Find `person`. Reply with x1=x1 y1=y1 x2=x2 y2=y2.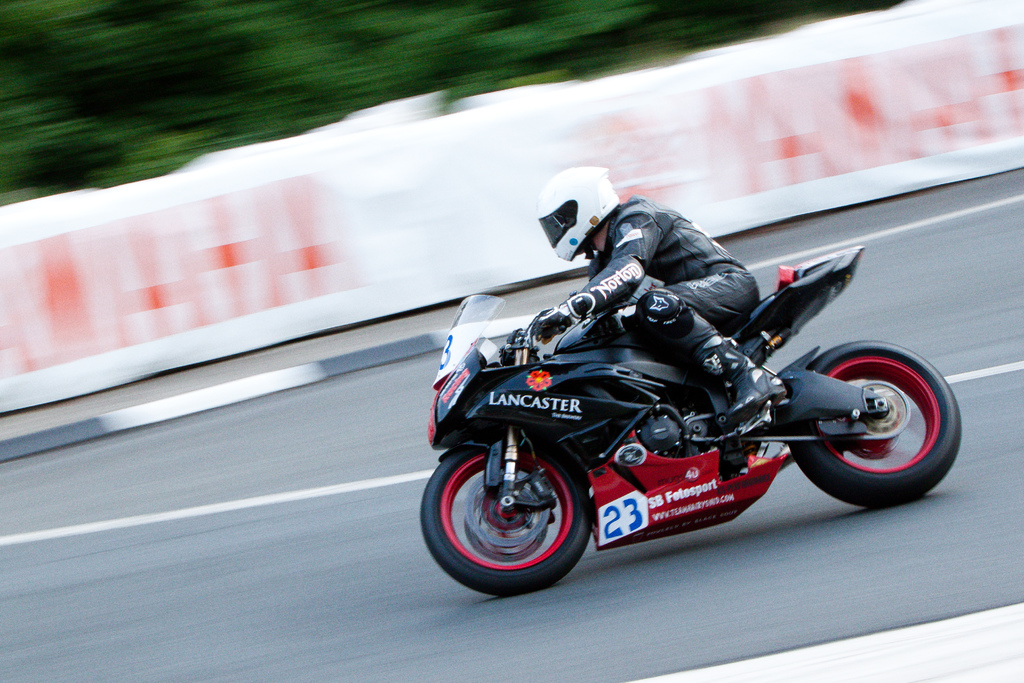
x1=511 y1=165 x2=788 y2=431.
